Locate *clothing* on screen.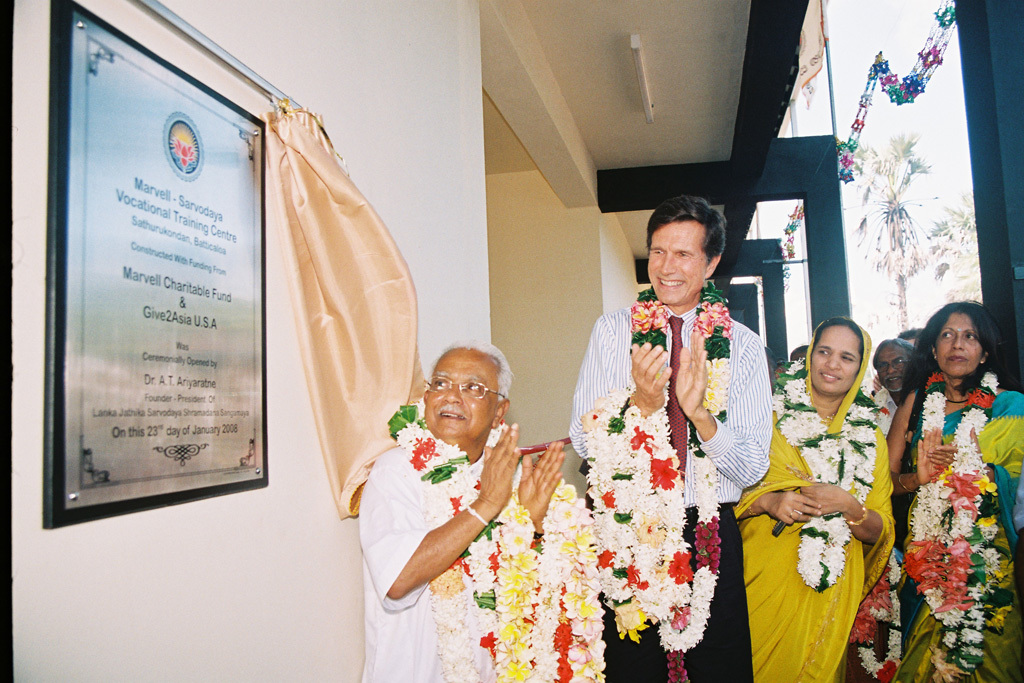
On screen at [x1=734, y1=319, x2=899, y2=682].
